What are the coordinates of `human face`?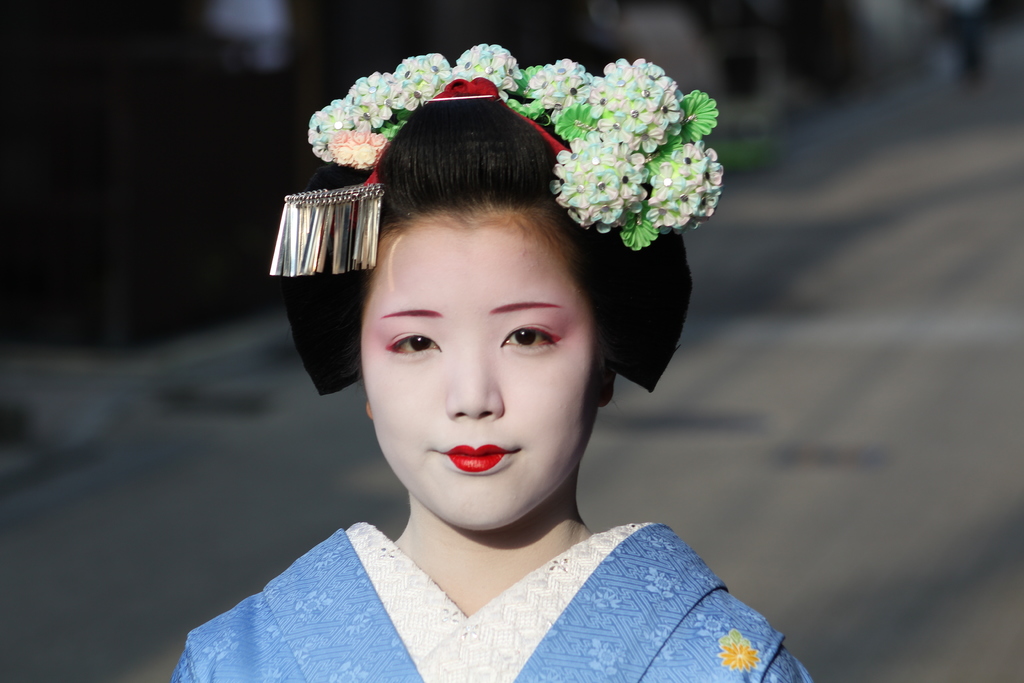
(x1=366, y1=215, x2=602, y2=530).
